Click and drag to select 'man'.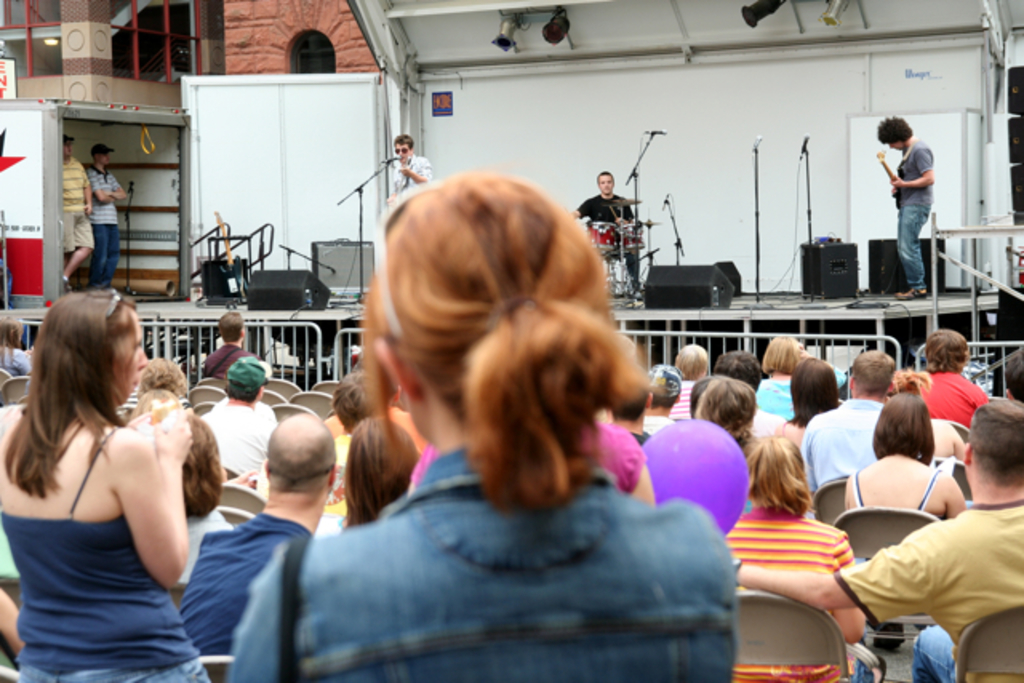
Selection: <region>578, 173, 637, 282</region>.
